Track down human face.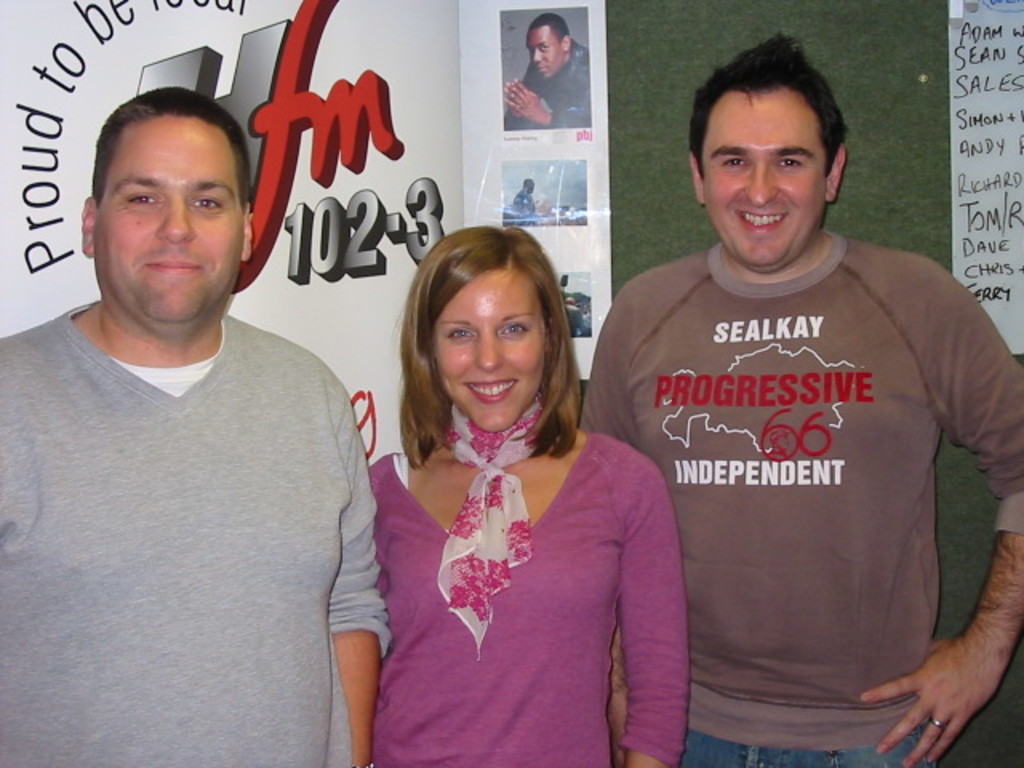
Tracked to 699:88:826:269.
